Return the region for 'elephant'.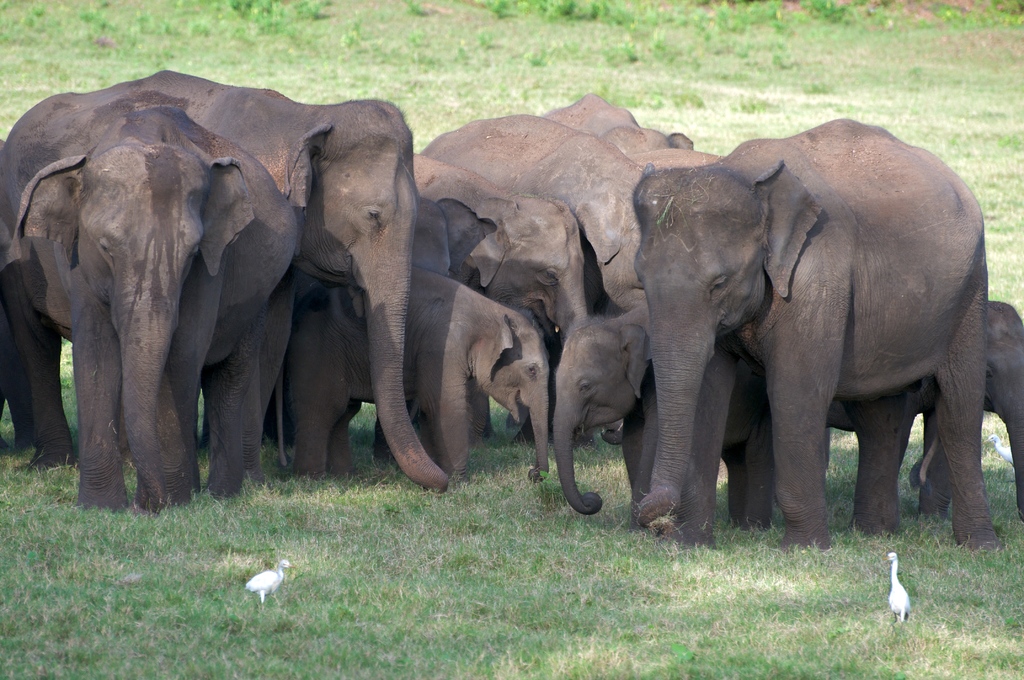
locate(885, 300, 1023, 534).
